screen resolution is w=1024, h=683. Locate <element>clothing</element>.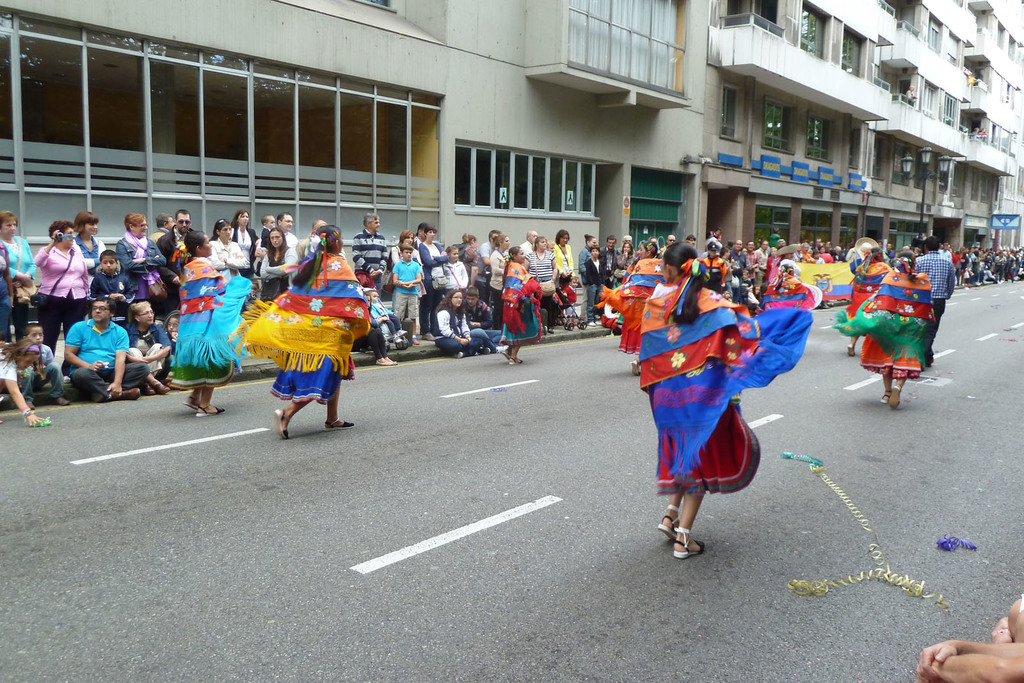
[left=849, top=257, right=892, bottom=309].
